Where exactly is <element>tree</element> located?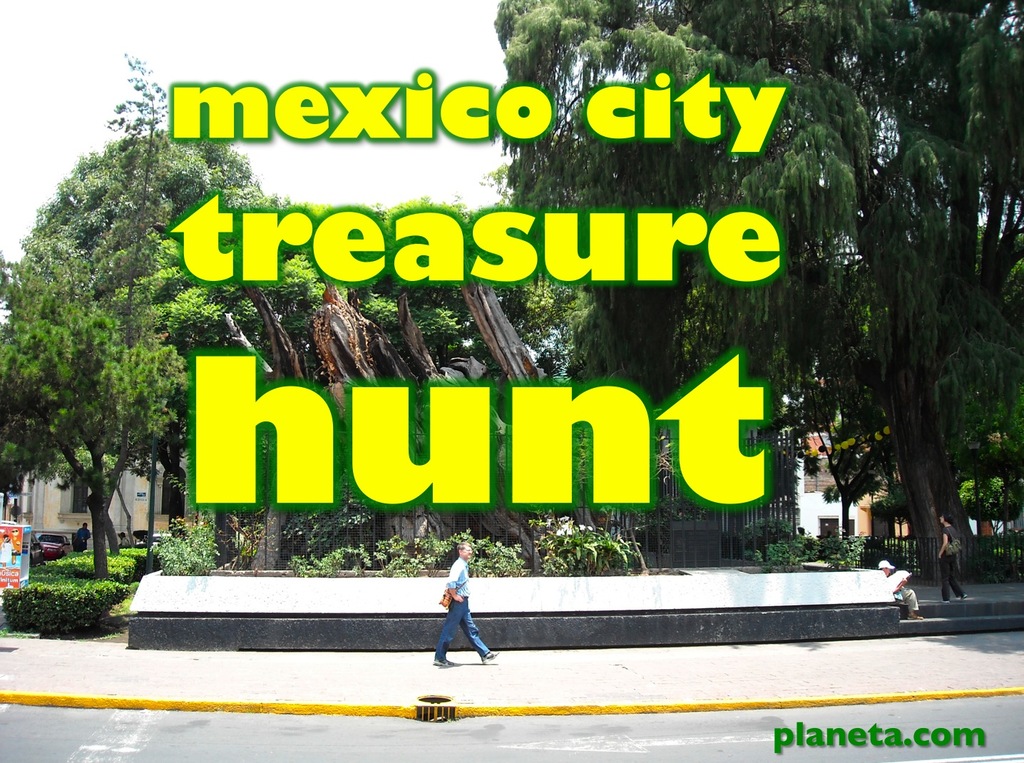
Its bounding box is locate(0, 230, 118, 431).
